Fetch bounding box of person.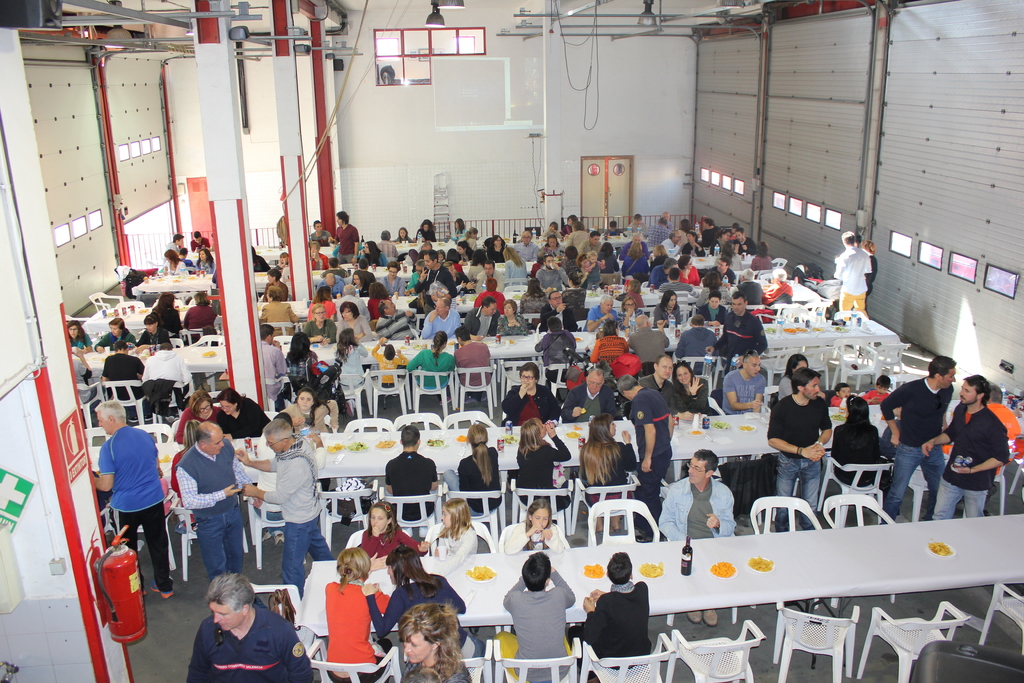
Bbox: detection(93, 317, 134, 353).
